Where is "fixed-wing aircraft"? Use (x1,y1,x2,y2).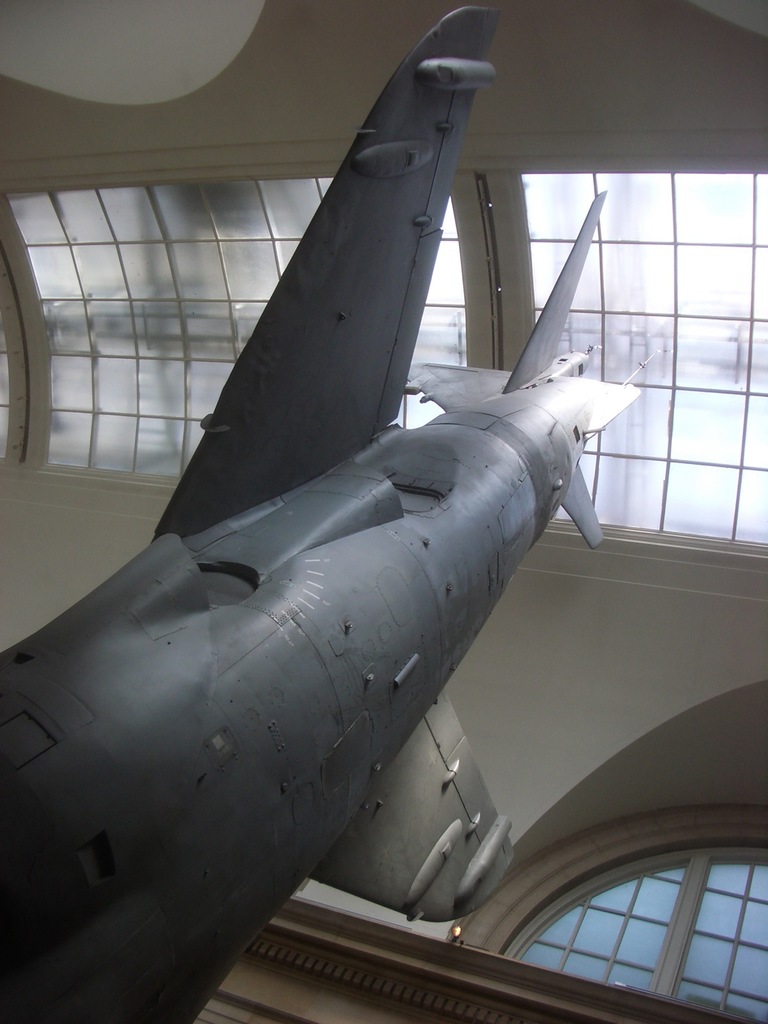
(0,0,648,1023).
